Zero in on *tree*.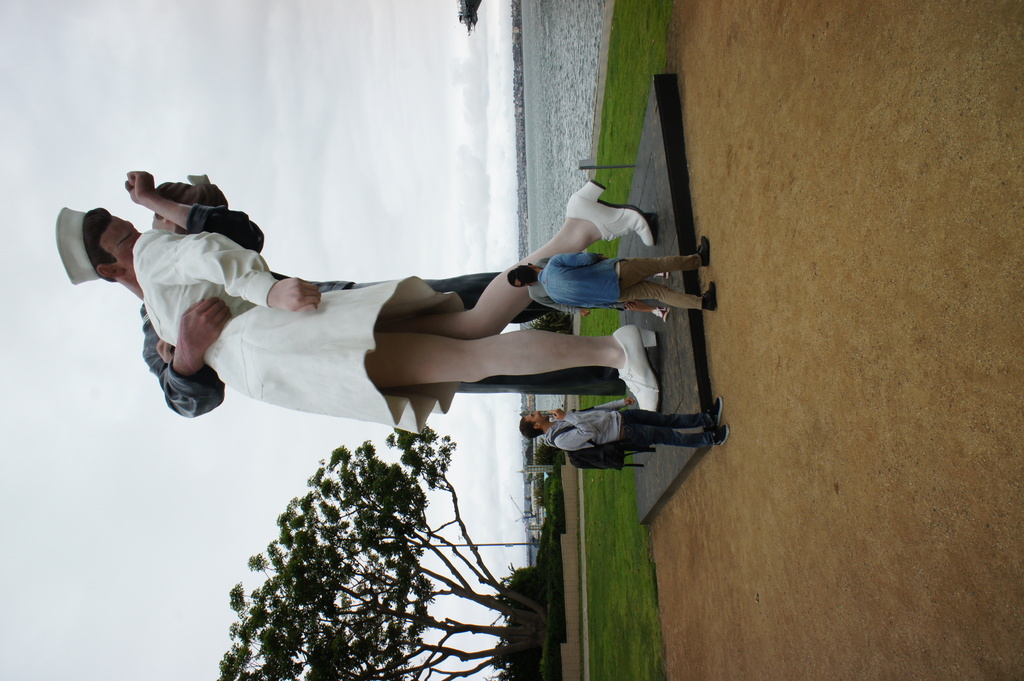
Zeroed in: <region>205, 420, 554, 674</region>.
